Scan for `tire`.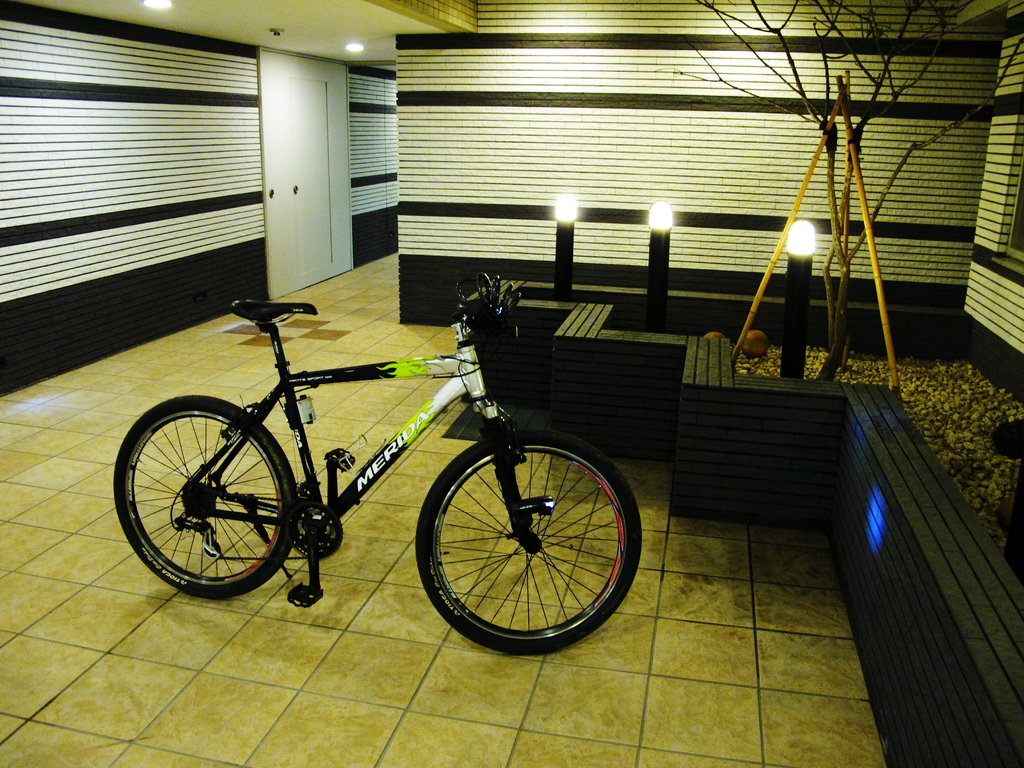
Scan result: 115/395/298/597.
